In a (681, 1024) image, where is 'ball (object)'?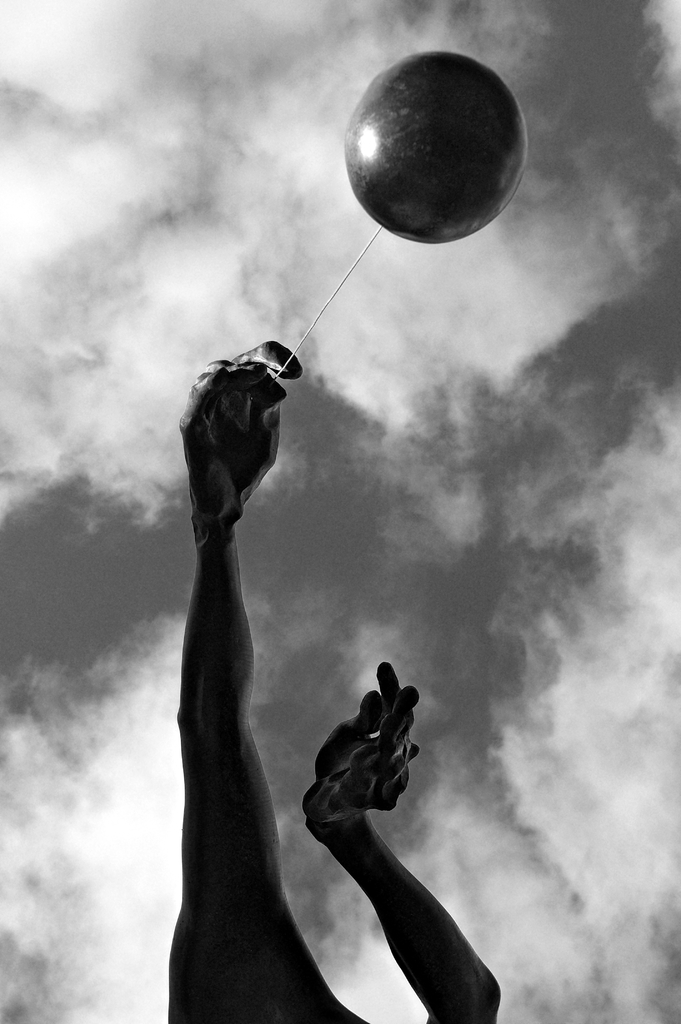
<box>349,52,528,241</box>.
